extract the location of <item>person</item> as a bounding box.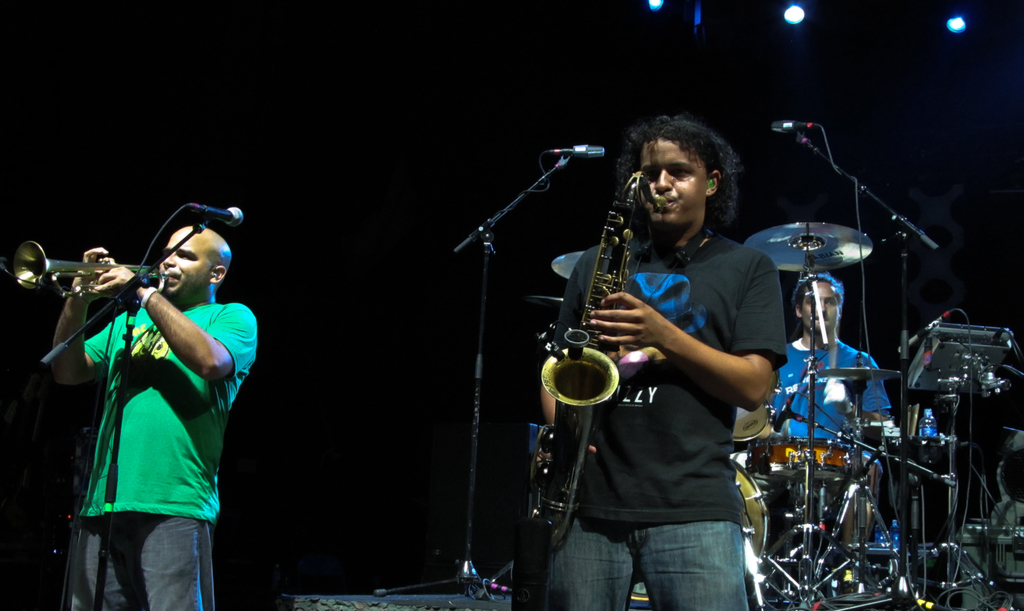
select_region(47, 179, 260, 608).
